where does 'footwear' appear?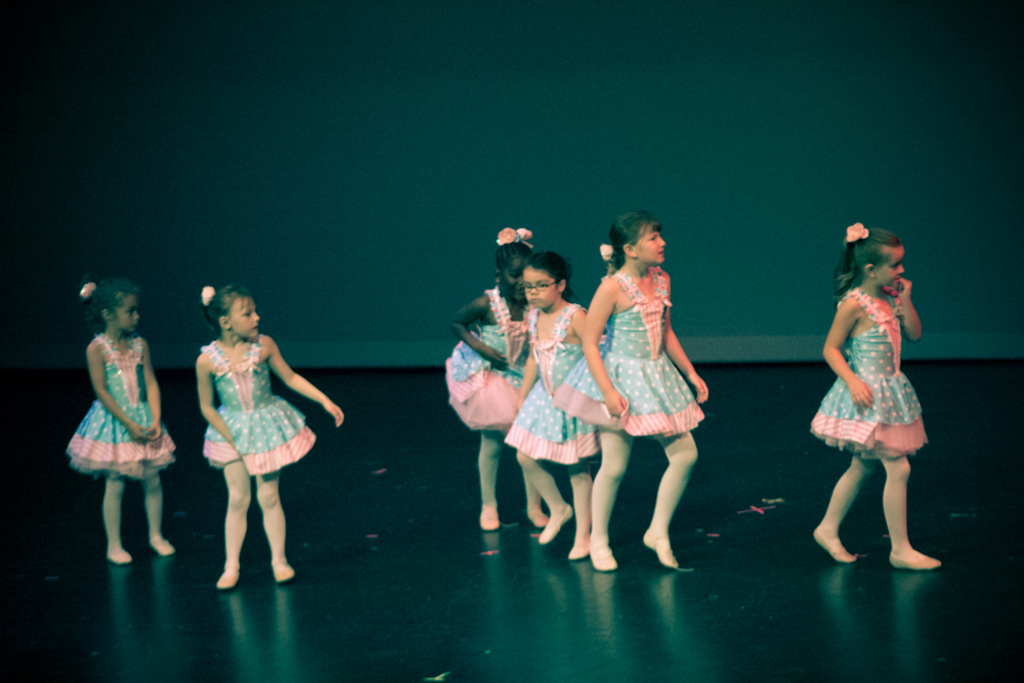
Appears at <box>884,551,945,575</box>.
